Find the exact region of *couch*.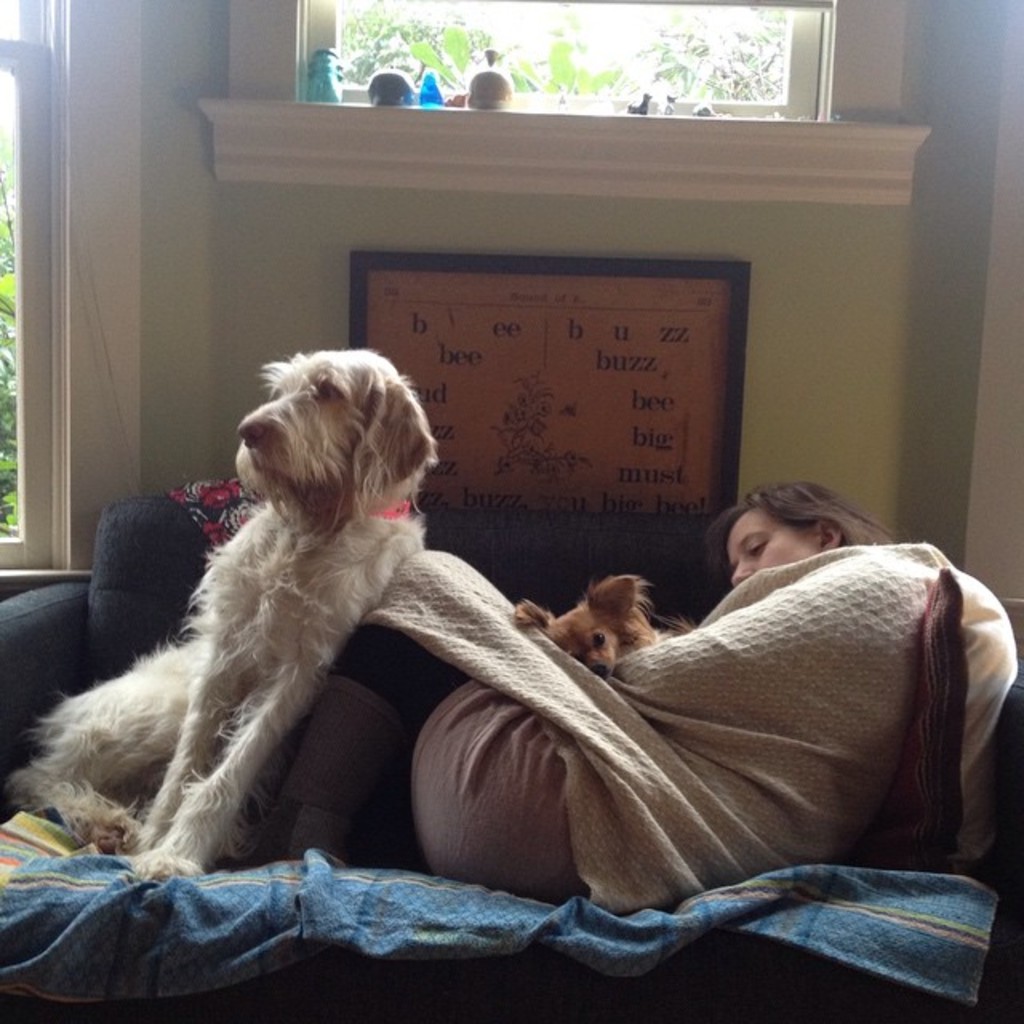
Exact region: 0,507,1022,1022.
